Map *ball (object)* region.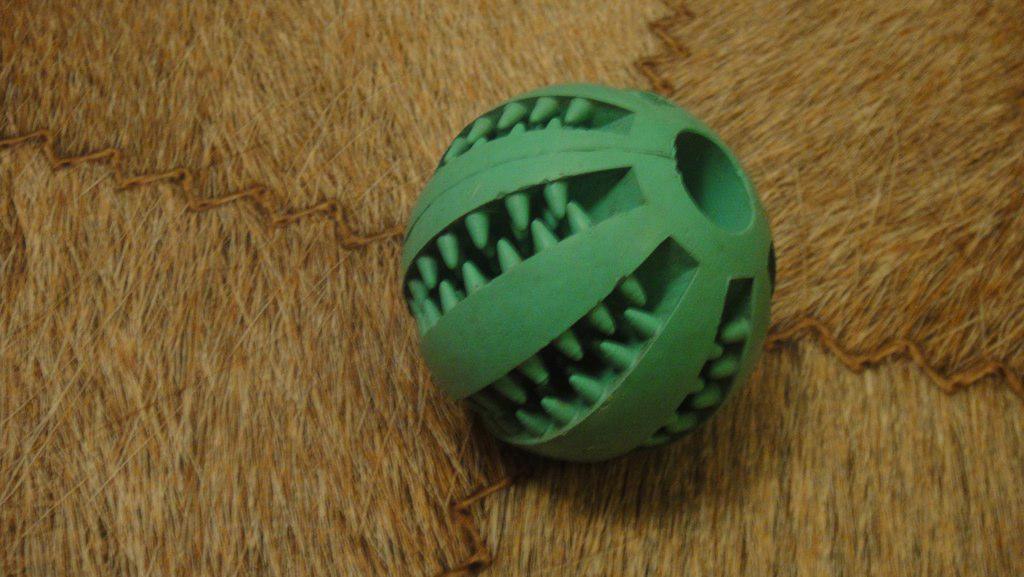
Mapped to Rect(403, 84, 777, 459).
